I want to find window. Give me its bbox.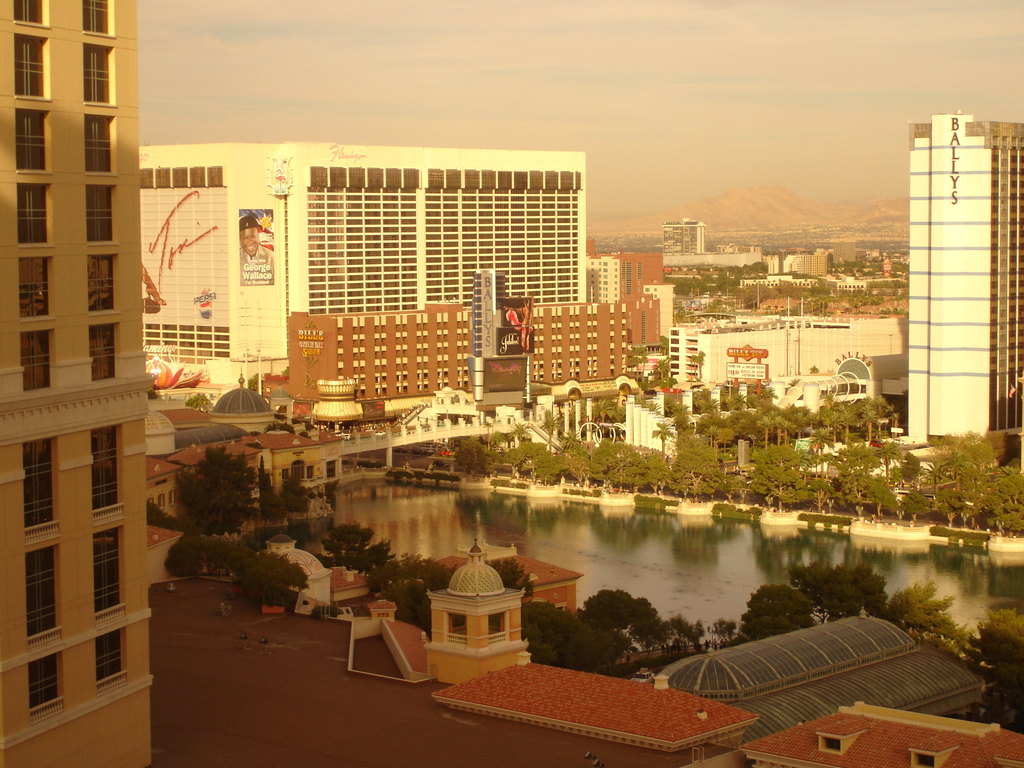
612/285/619/291.
